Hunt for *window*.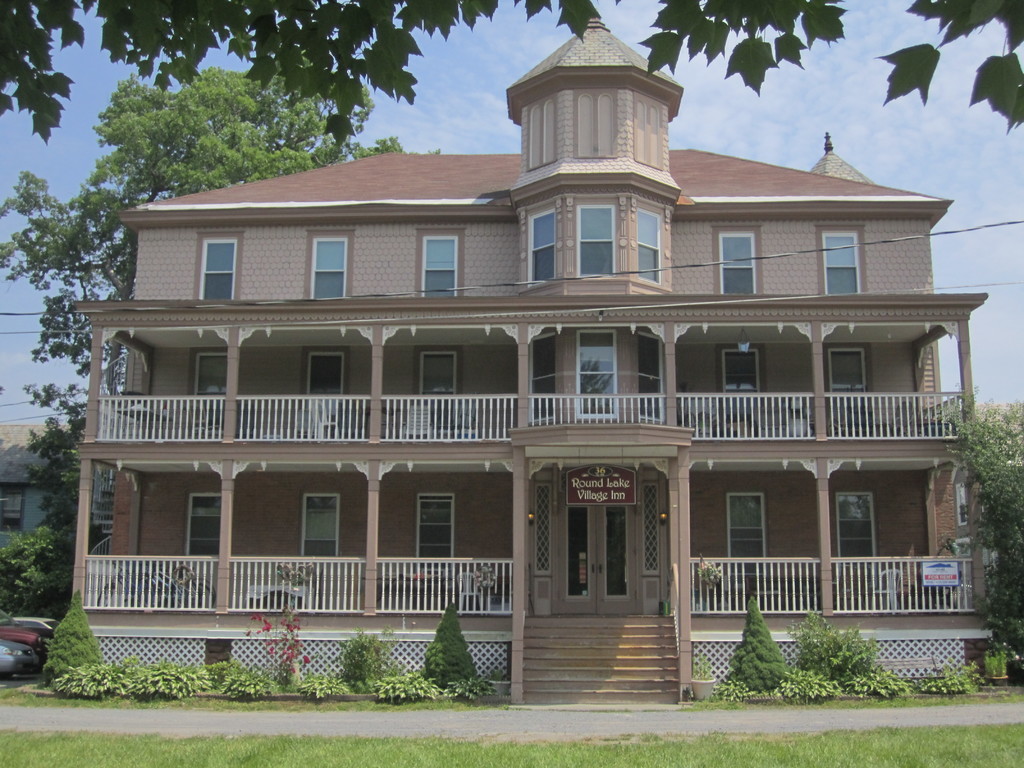
Hunted down at (531, 332, 561, 419).
